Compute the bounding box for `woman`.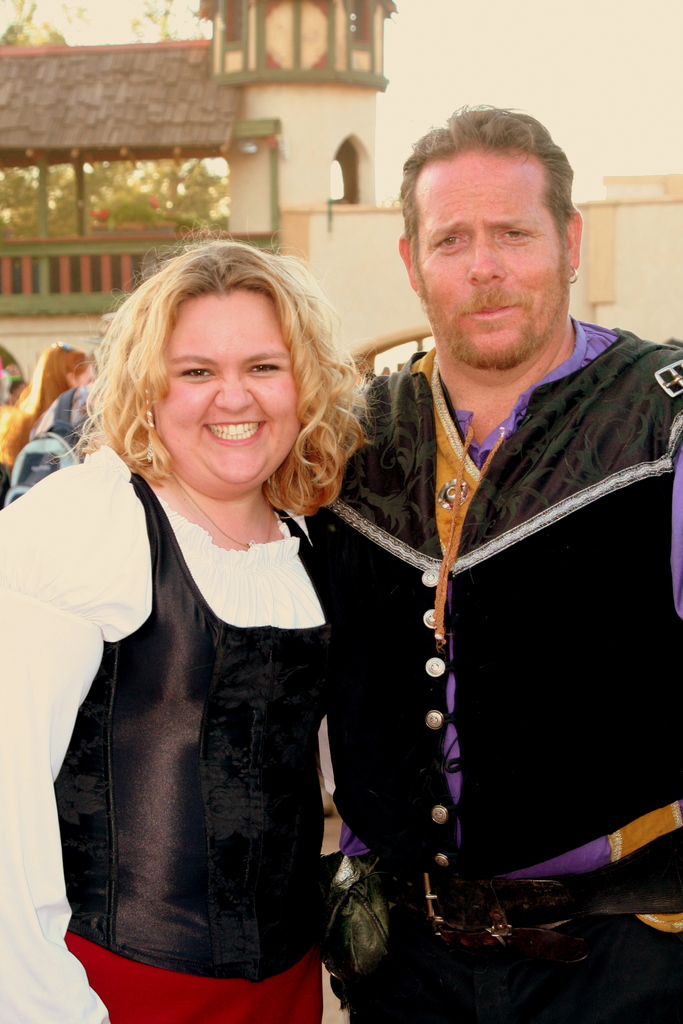
box(19, 236, 408, 1018).
